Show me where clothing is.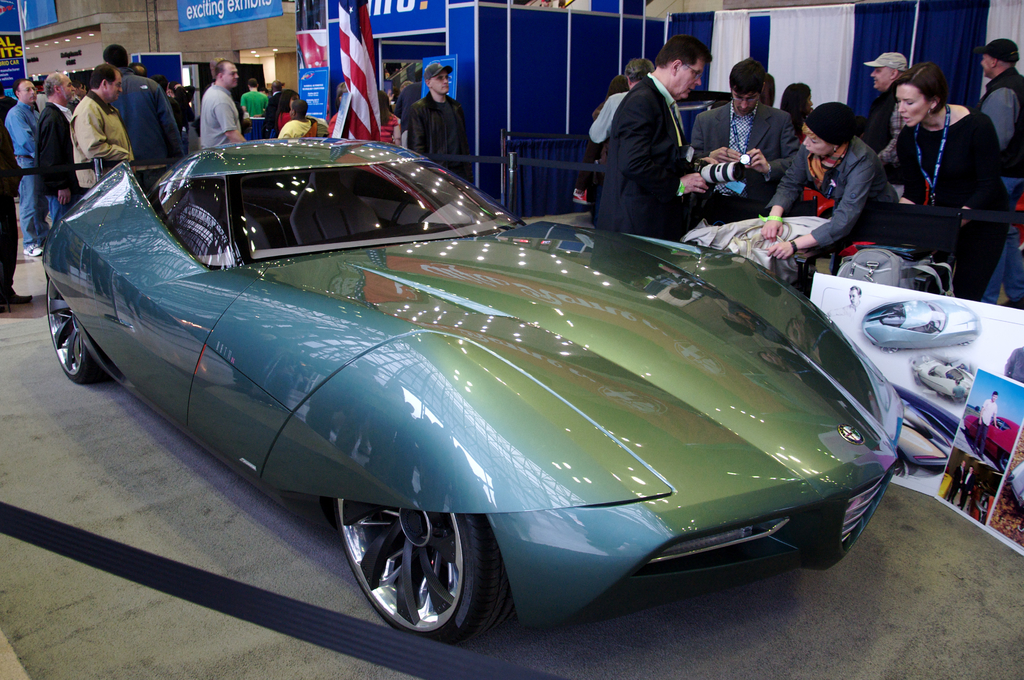
clothing is at Rect(980, 71, 1023, 213).
